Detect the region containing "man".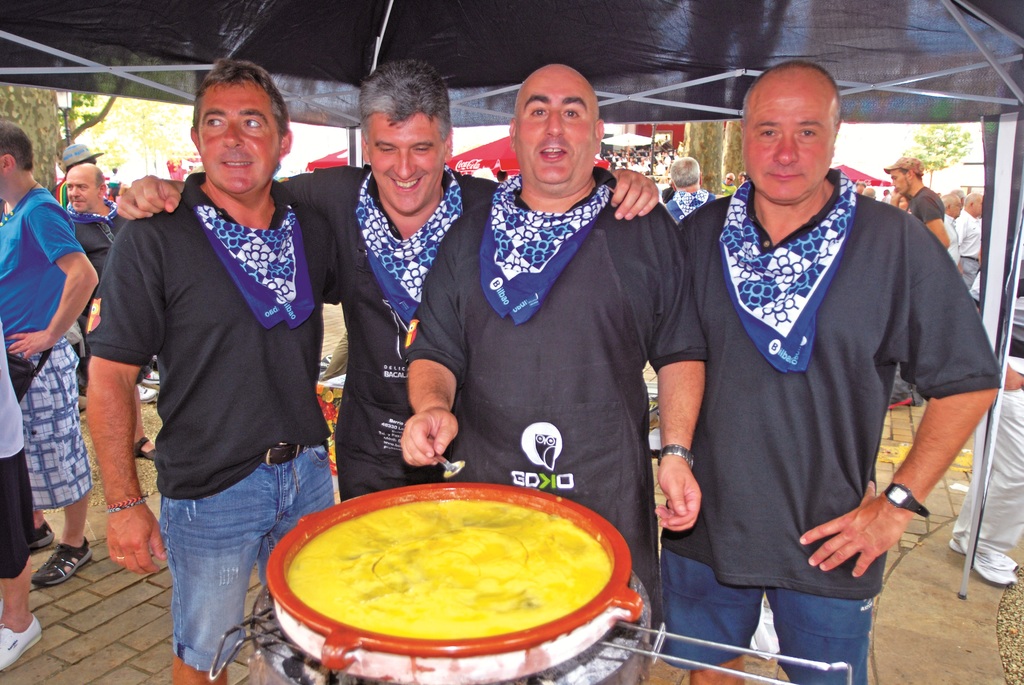
detection(950, 186, 980, 287).
